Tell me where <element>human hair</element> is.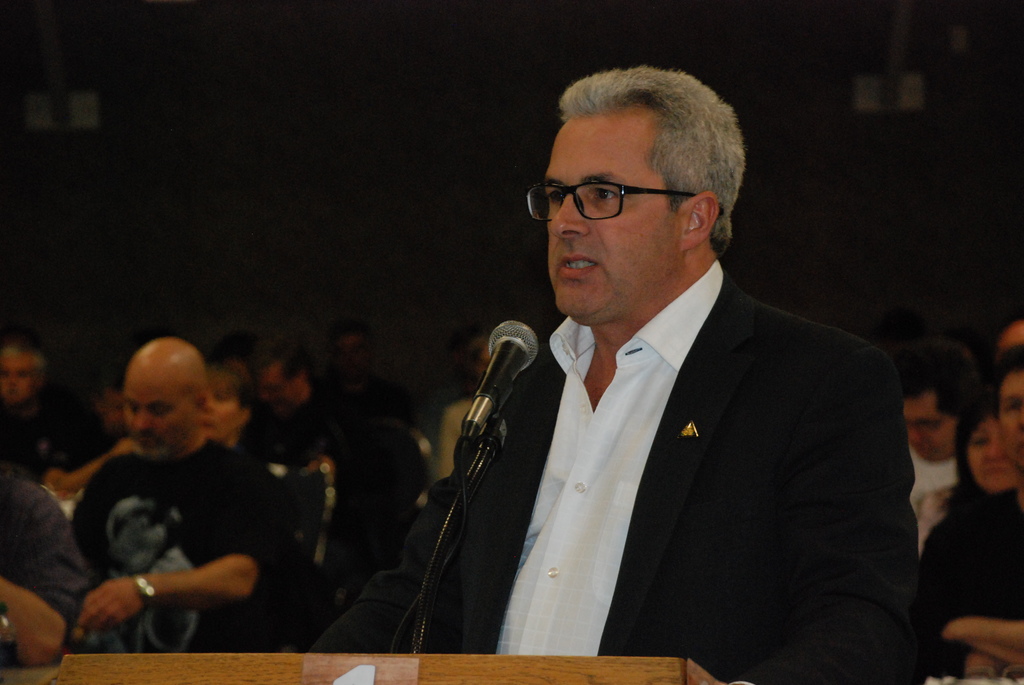
<element>human hair</element> is at {"x1": 202, "y1": 361, "x2": 250, "y2": 403}.
